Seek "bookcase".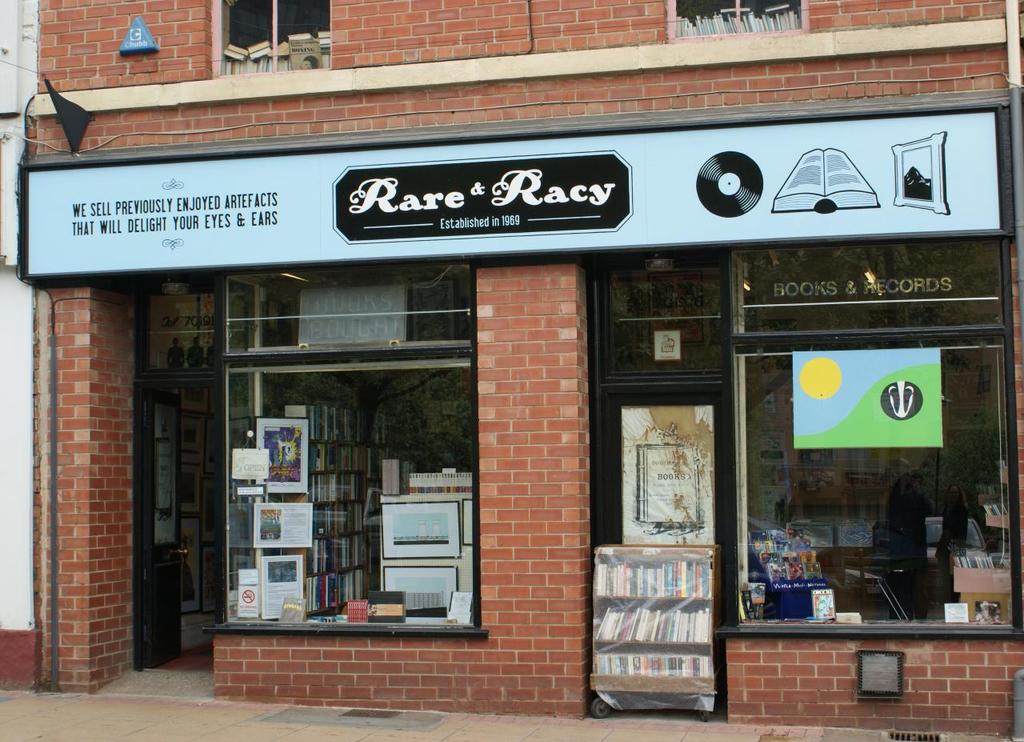
x1=213, y1=400, x2=389, y2=626.
